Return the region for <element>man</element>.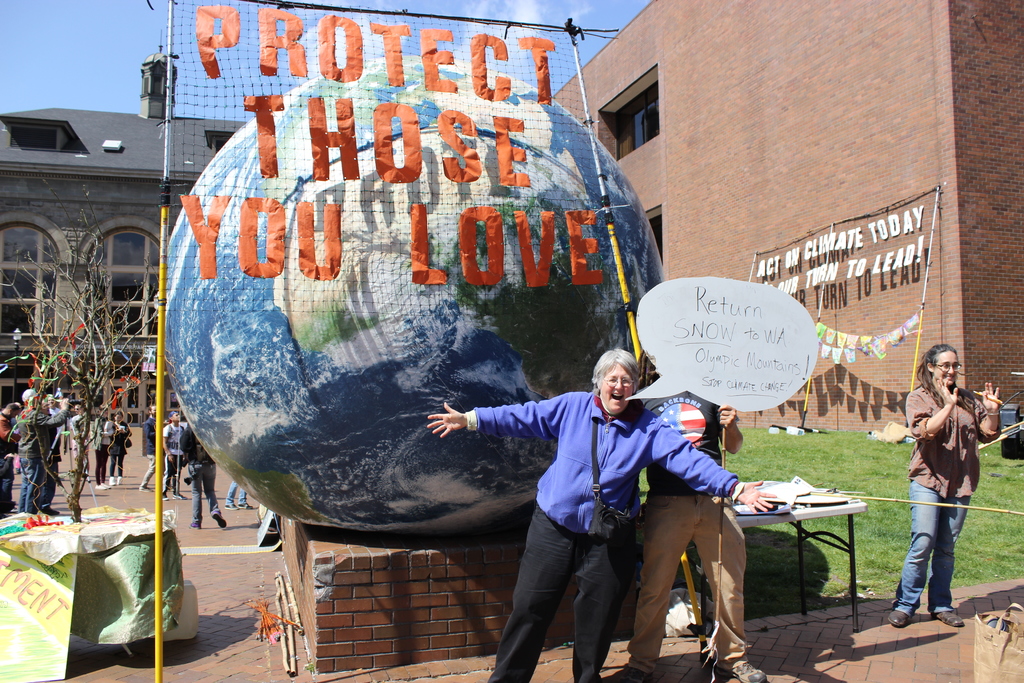
box=[600, 381, 746, 682].
